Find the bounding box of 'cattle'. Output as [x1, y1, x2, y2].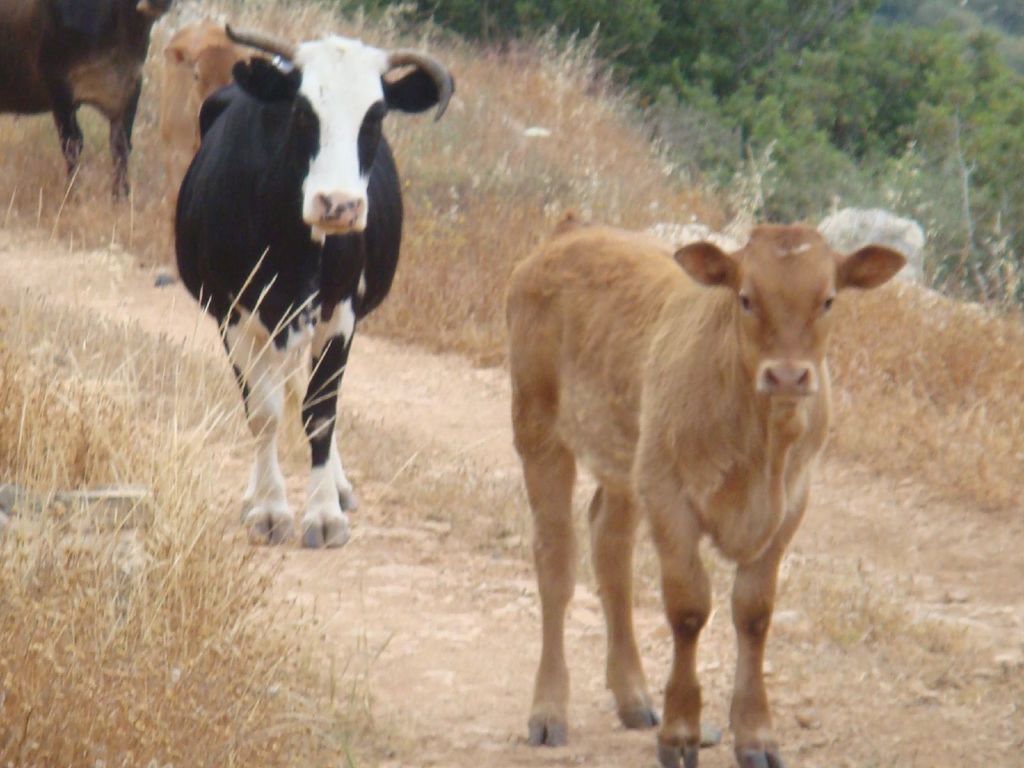
[511, 227, 915, 766].
